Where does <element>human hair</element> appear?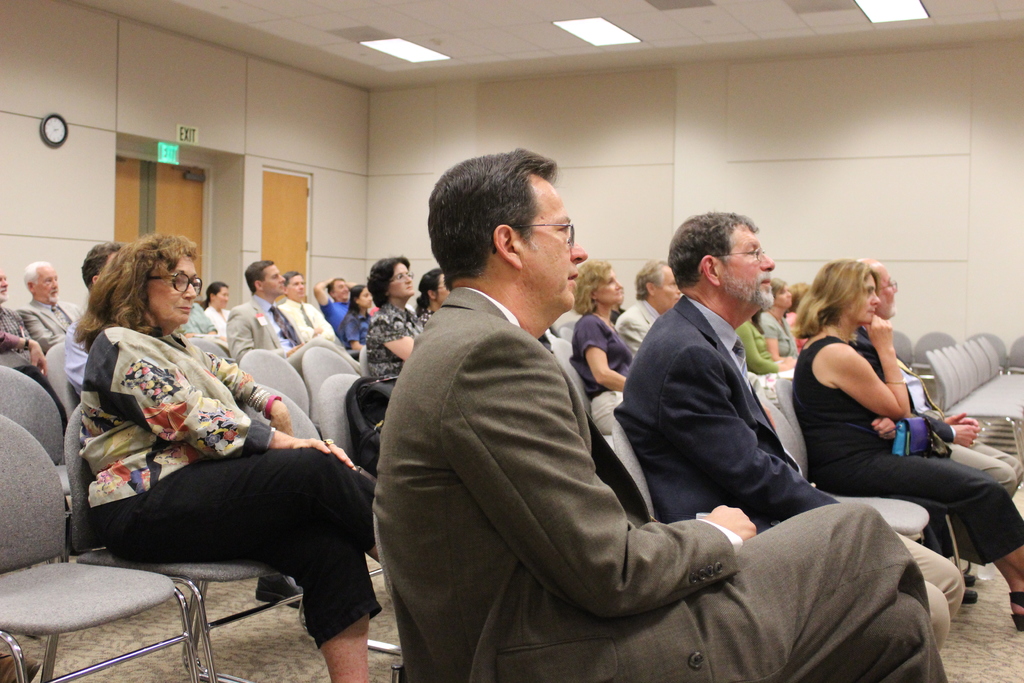
Appears at region(84, 242, 124, 286).
